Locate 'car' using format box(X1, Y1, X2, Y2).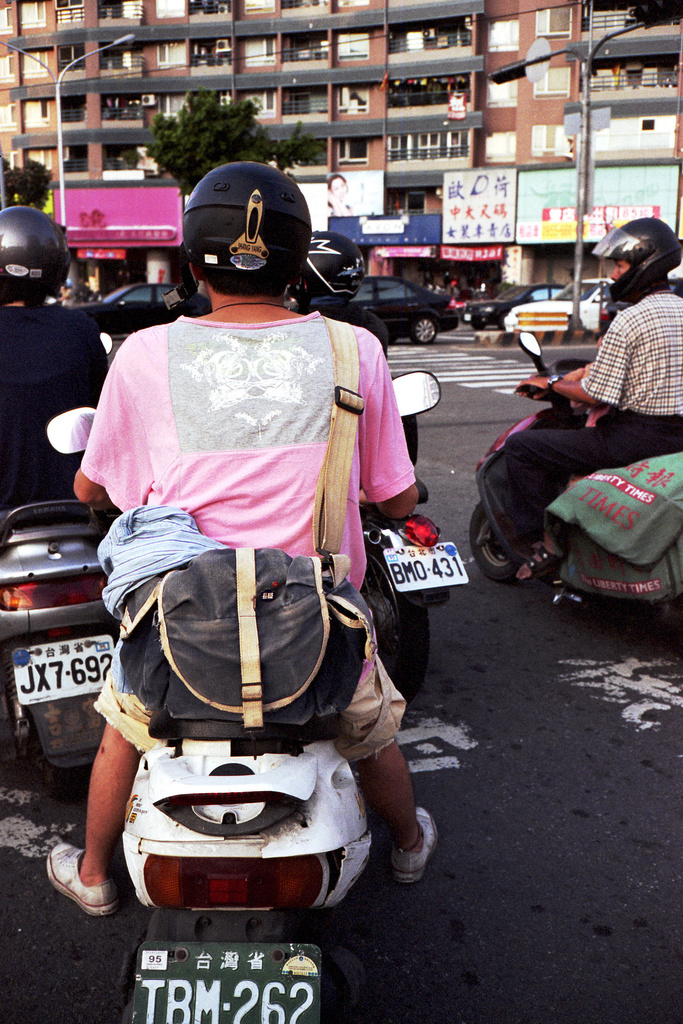
box(600, 276, 682, 334).
